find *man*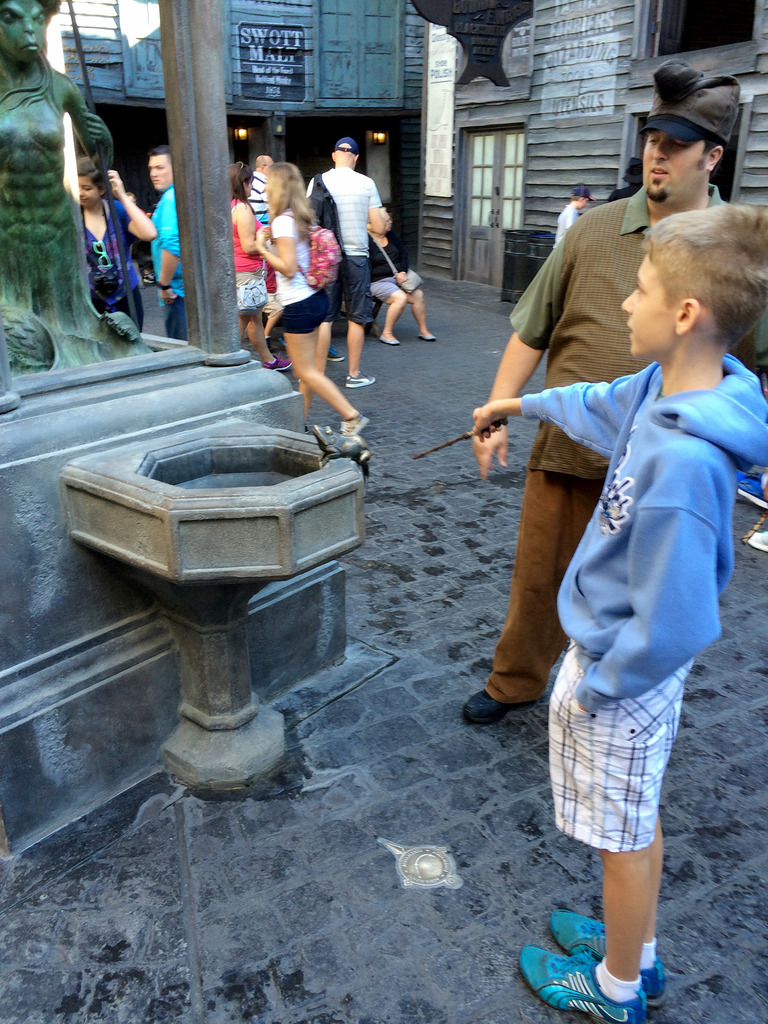
BBox(145, 147, 187, 340)
